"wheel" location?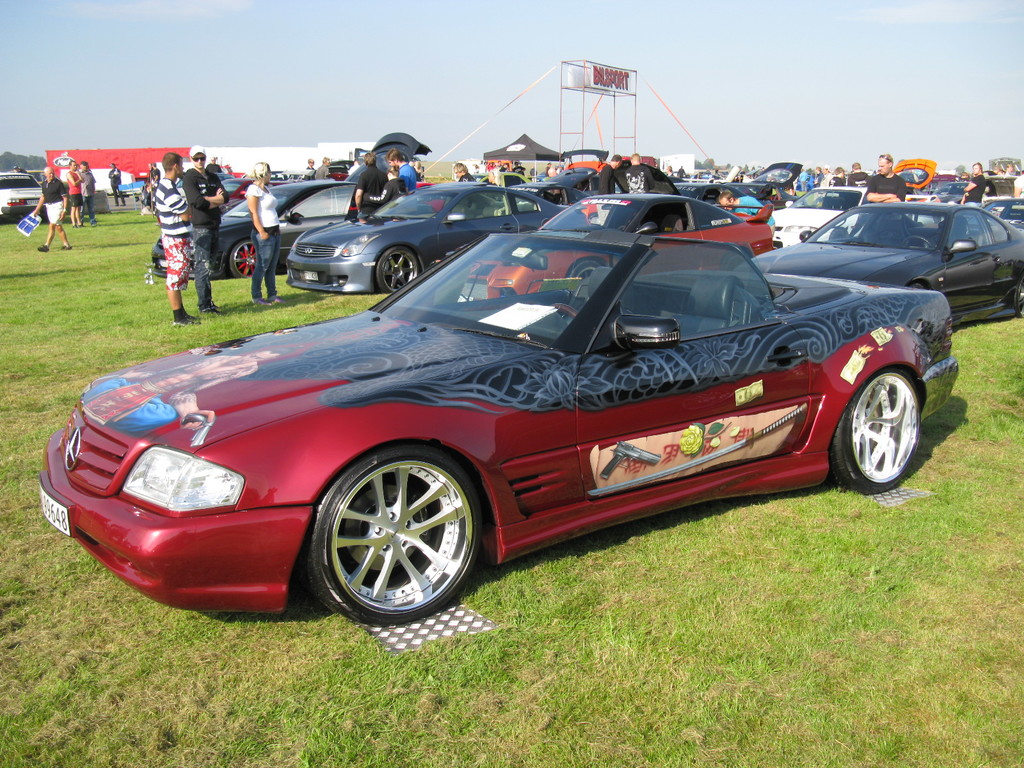
region(303, 443, 477, 632)
